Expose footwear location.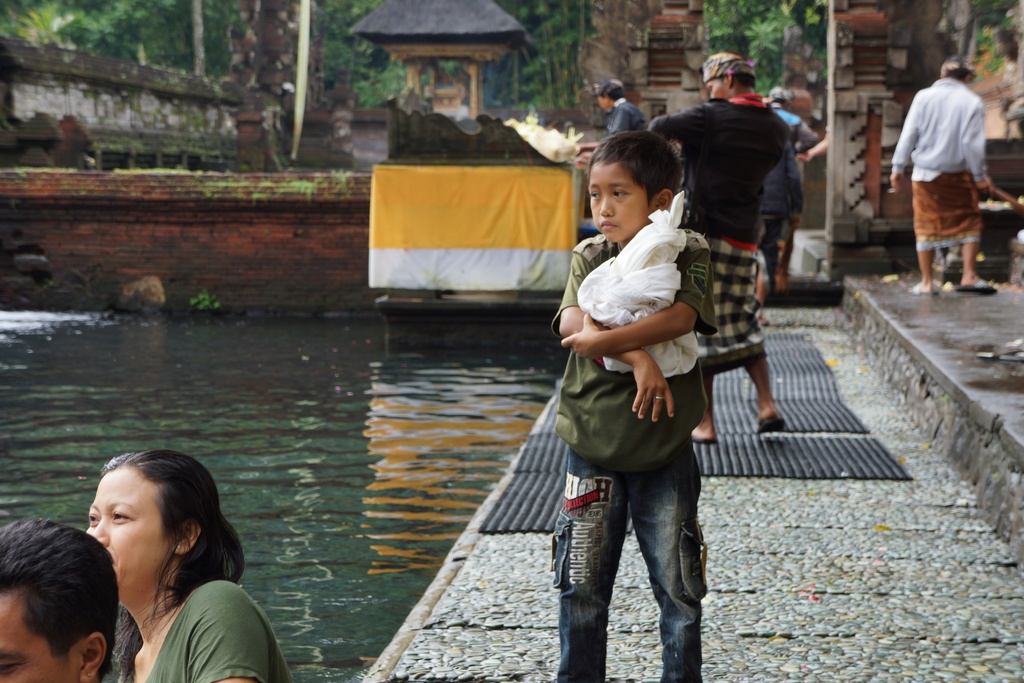
Exposed at detection(911, 286, 940, 302).
